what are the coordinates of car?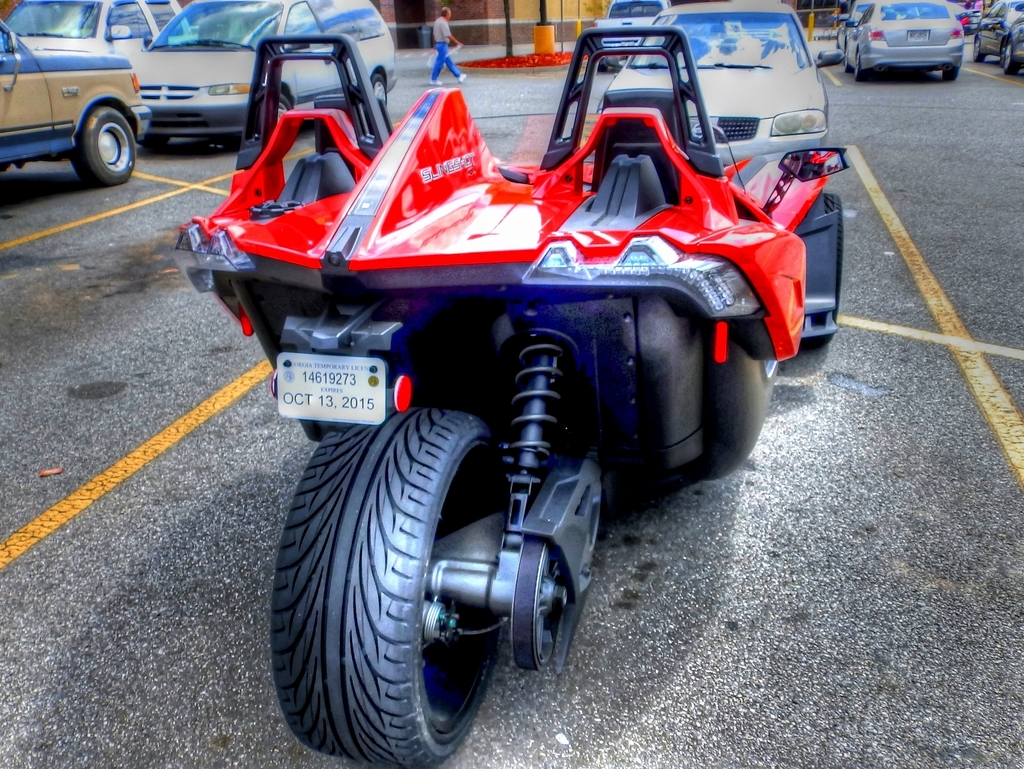
BBox(973, 0, 1023, 77).
